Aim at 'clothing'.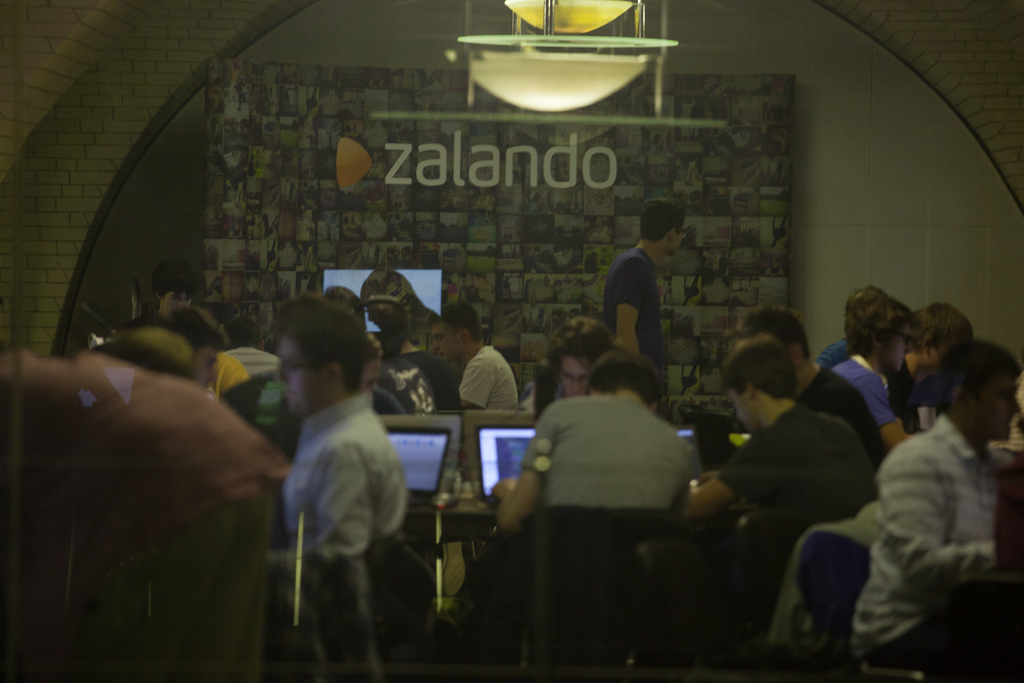
Aimed at {"x1": 216, "y1": 341, "x2": 282, "y2": 407}.
